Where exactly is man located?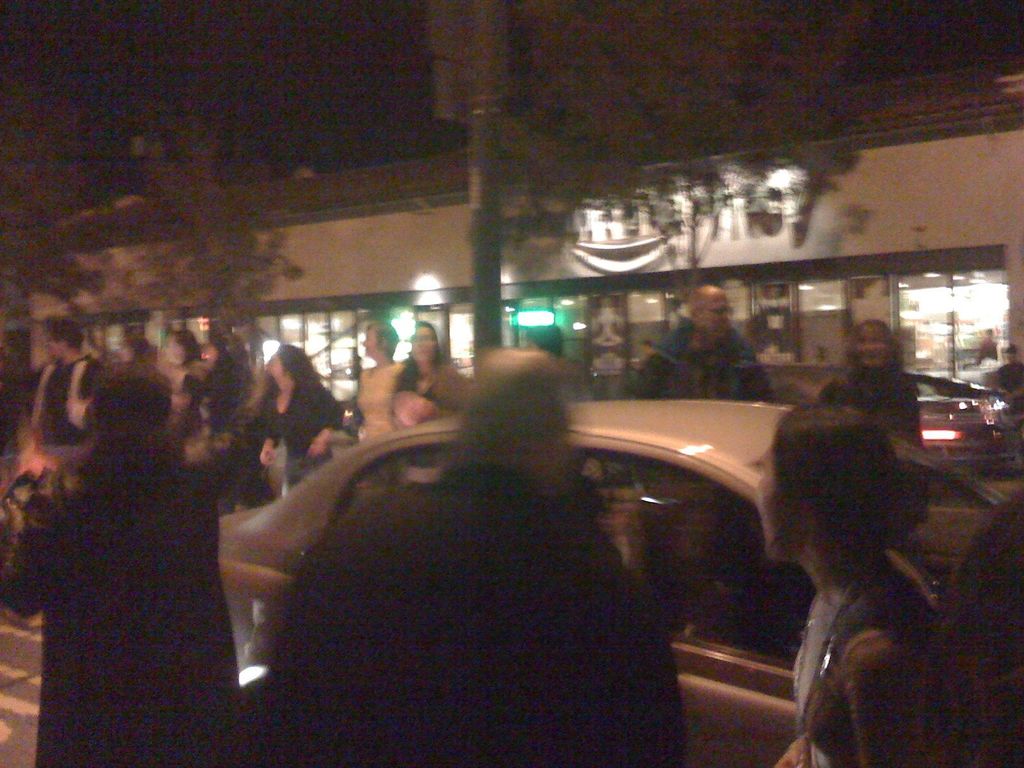
Its bounding box is bbox(233, 347, 684, 767).
